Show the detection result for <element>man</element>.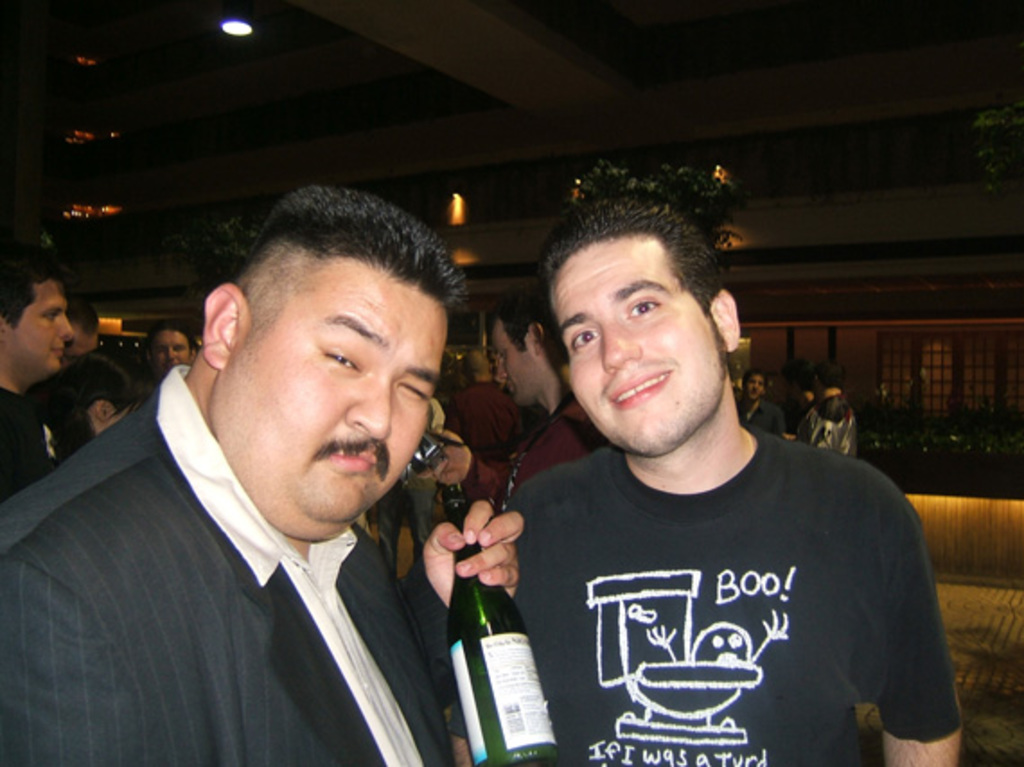
bbox=[453, 180, 954, 765].
